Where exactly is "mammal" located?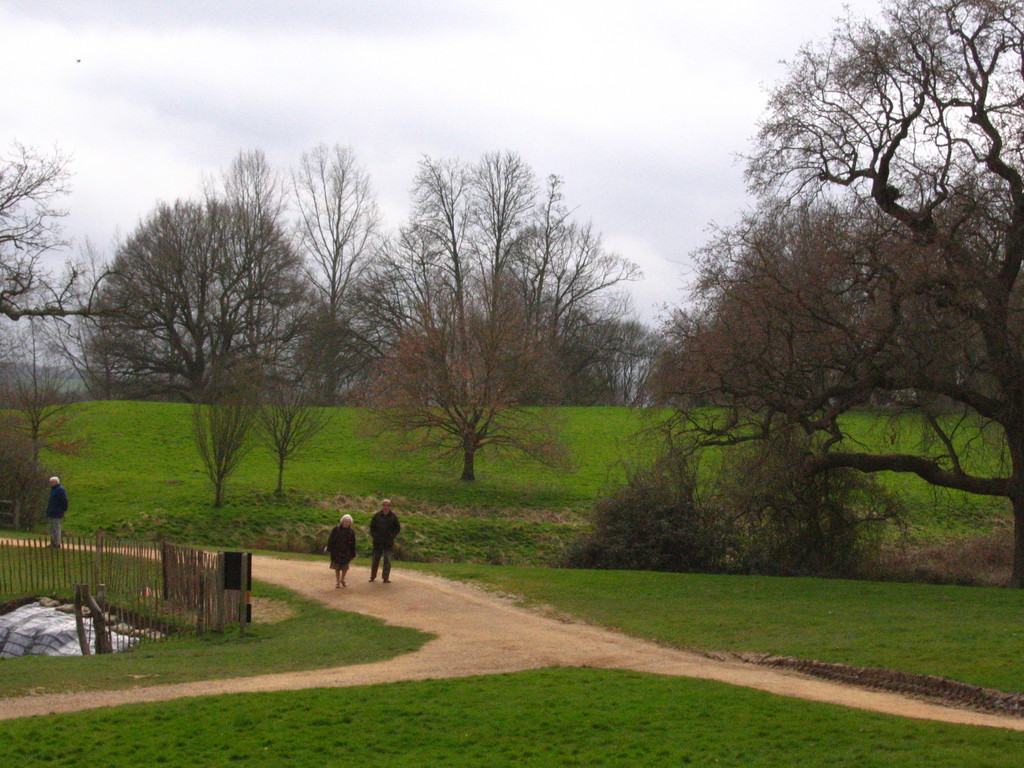
Its bounding box is 47, 472, 68, 547.
